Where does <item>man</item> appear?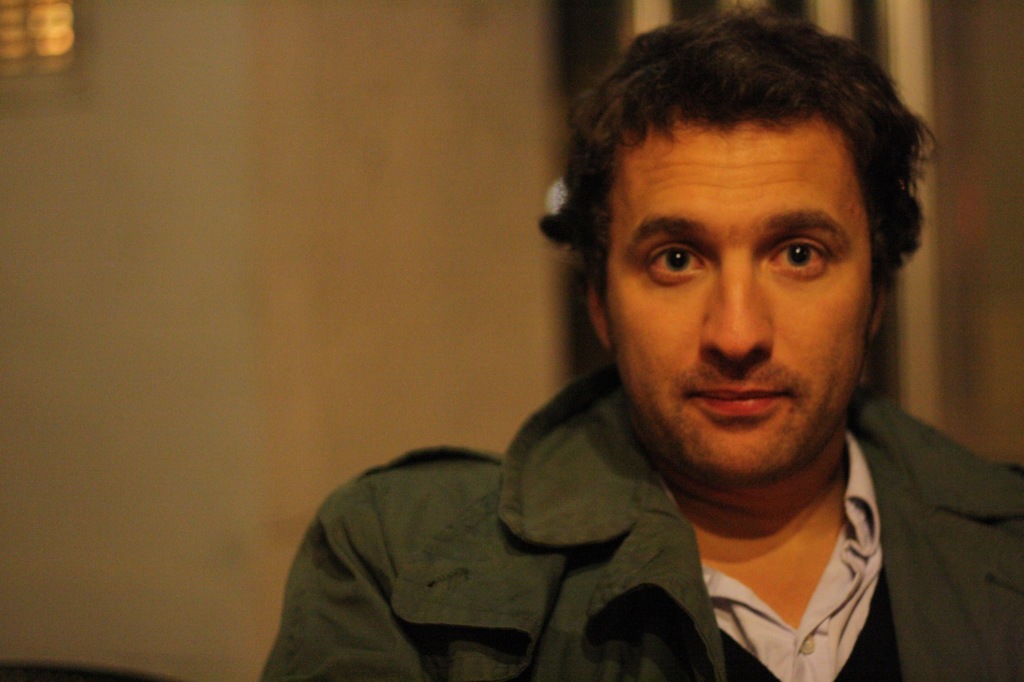
Appears at pyautogui.locateOnScreen(264, 36, 1023, 681).
